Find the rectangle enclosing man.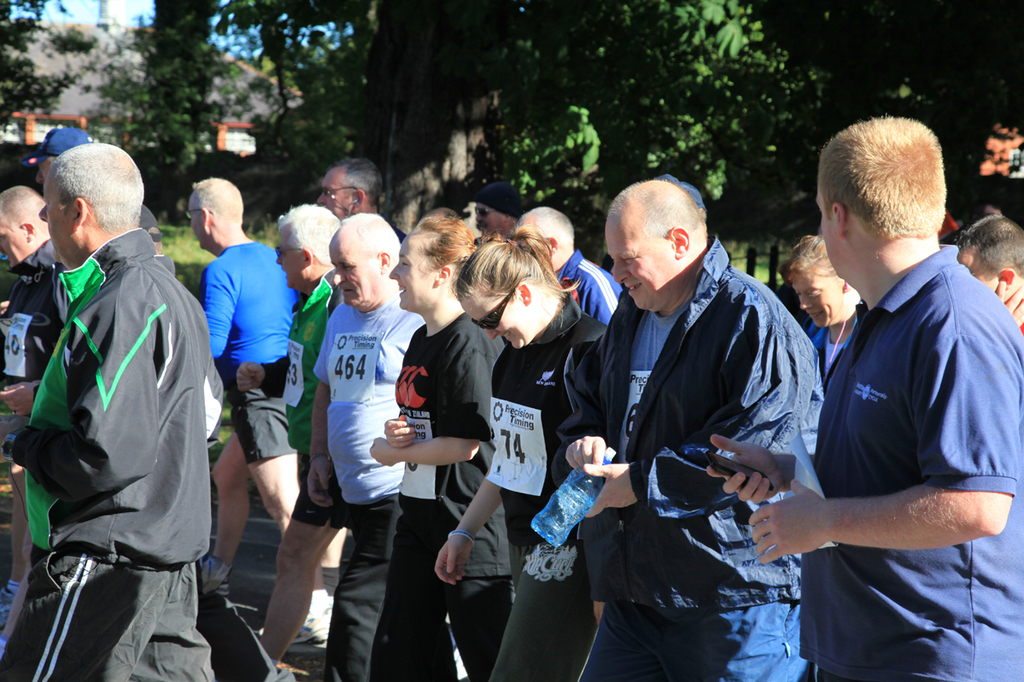
<region>312, 154, 407, 255</region>.
